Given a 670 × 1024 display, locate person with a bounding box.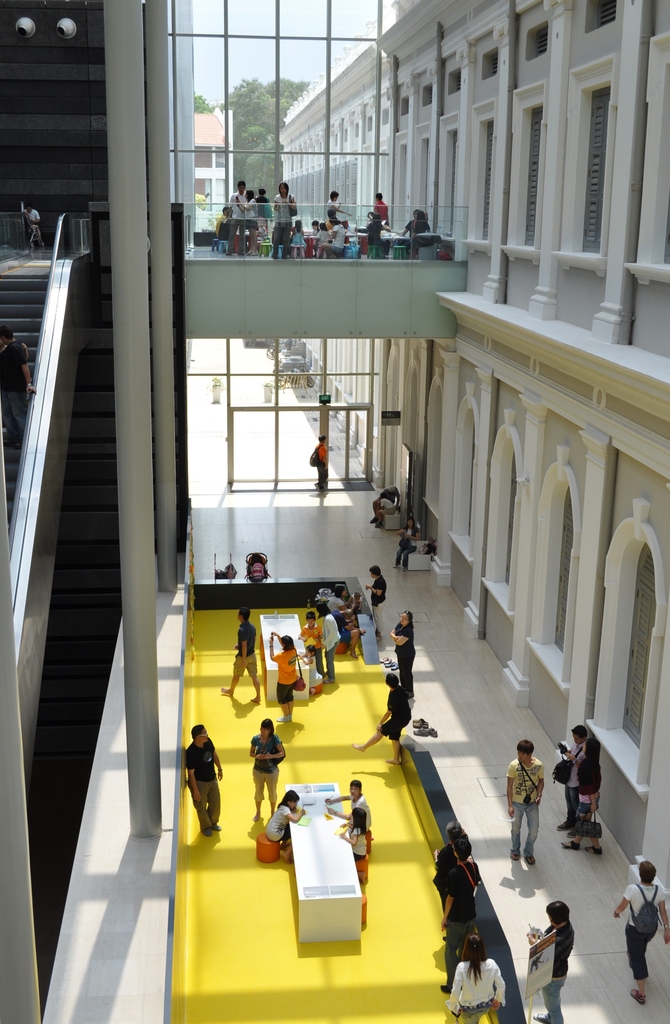
Located: bbox=[531, 897, 578, 1023].
